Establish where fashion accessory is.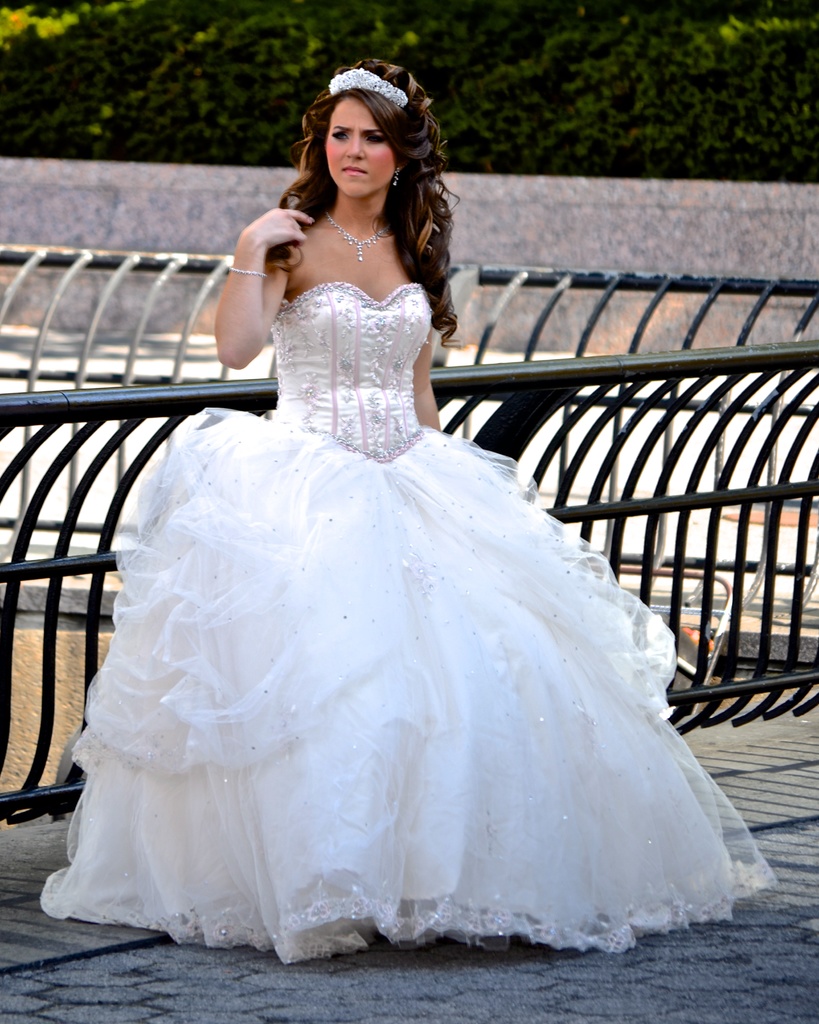
Established at BBox(392, 168, 400, 189).
